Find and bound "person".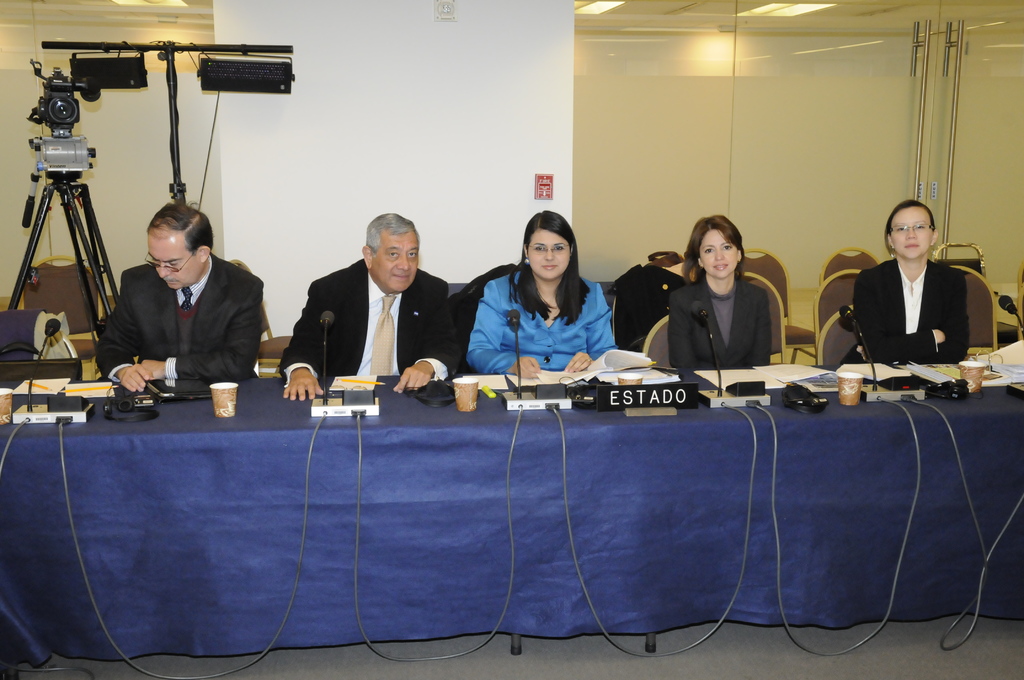
Bound: bbox(464, 211, 619, 380).
